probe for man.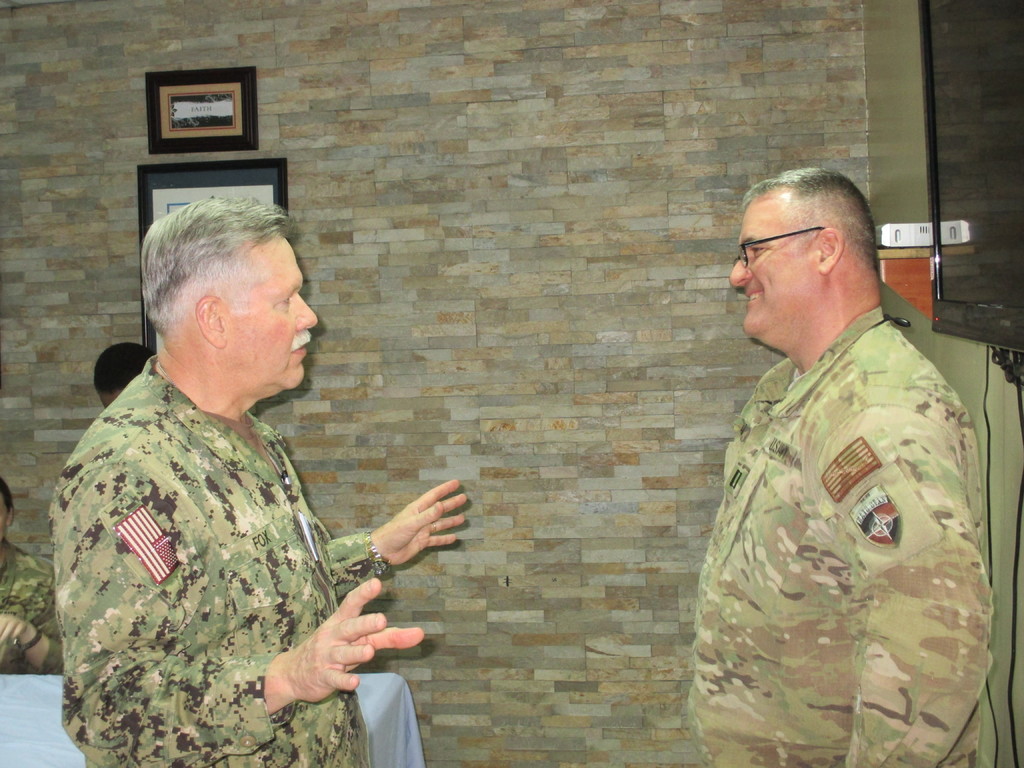
Probe result: BBox(676, 138, 1001, 767).
